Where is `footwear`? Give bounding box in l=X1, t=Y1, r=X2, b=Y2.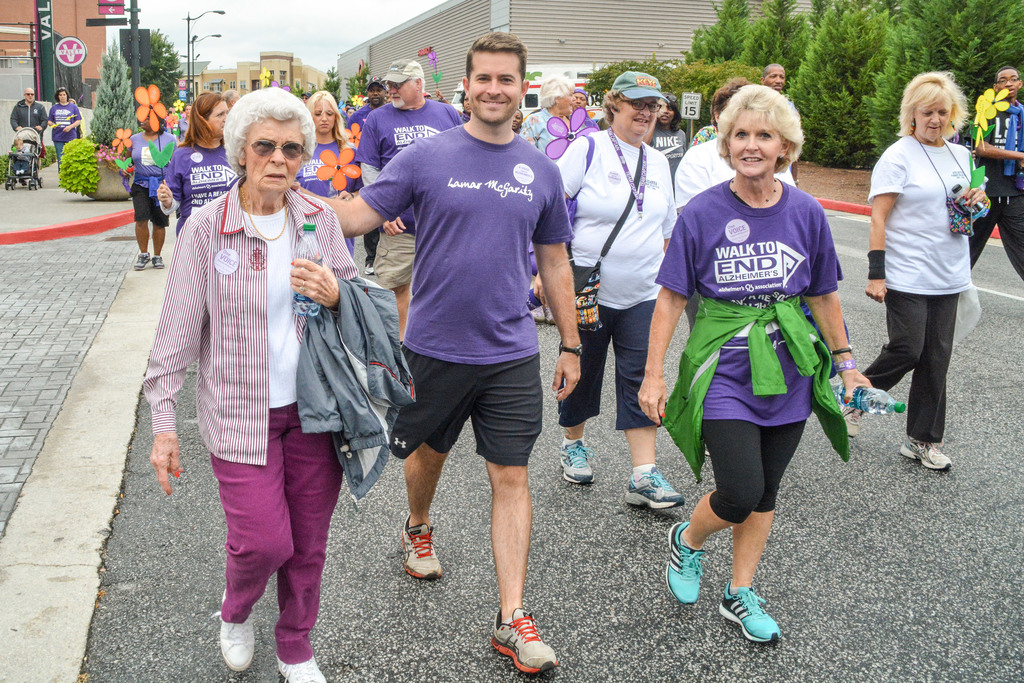
l=404, t=514, r=445, b=581.
